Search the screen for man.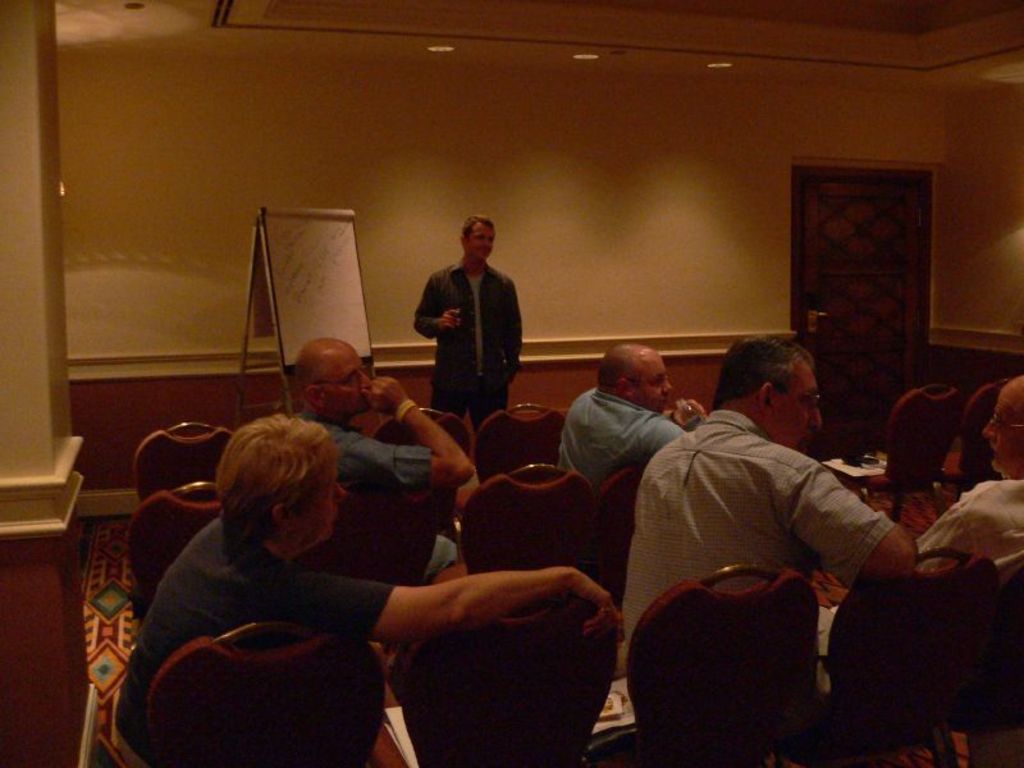
Found at [x1=293, y1=335, x2=479, y2=573].
